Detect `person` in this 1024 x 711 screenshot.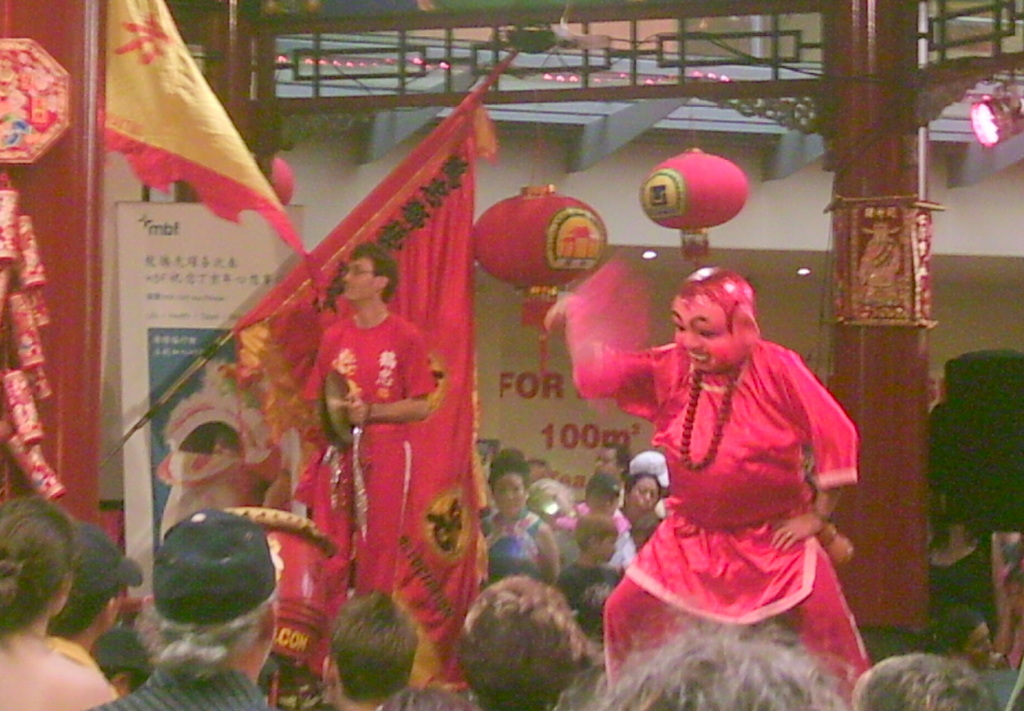
Detection: Rect(296, 237, 442, 596).
